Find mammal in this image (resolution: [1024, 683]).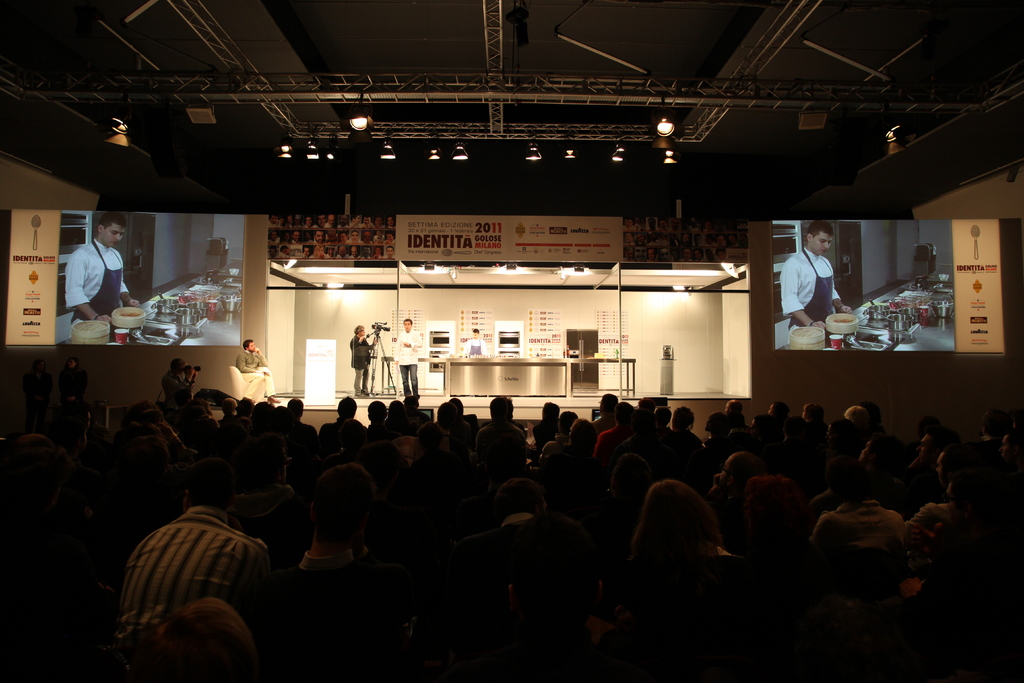
<region>337, 216, 348, 227</region>.
